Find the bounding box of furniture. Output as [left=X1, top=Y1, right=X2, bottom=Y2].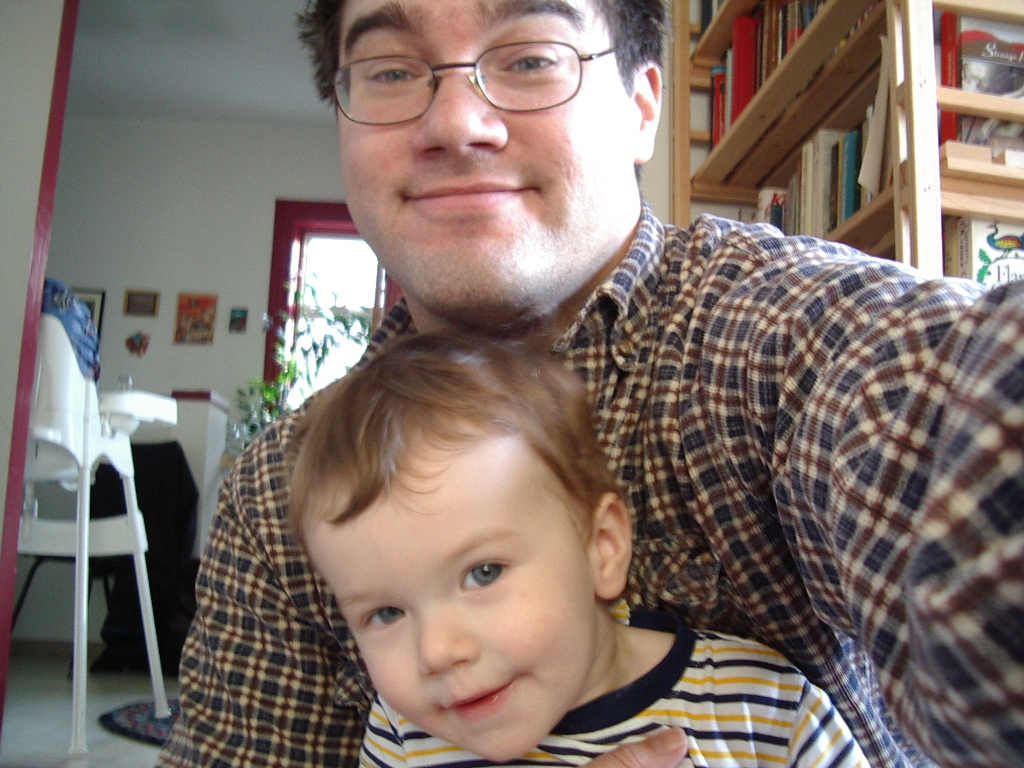
[left=16, top=419, right=173, bottom=760].
